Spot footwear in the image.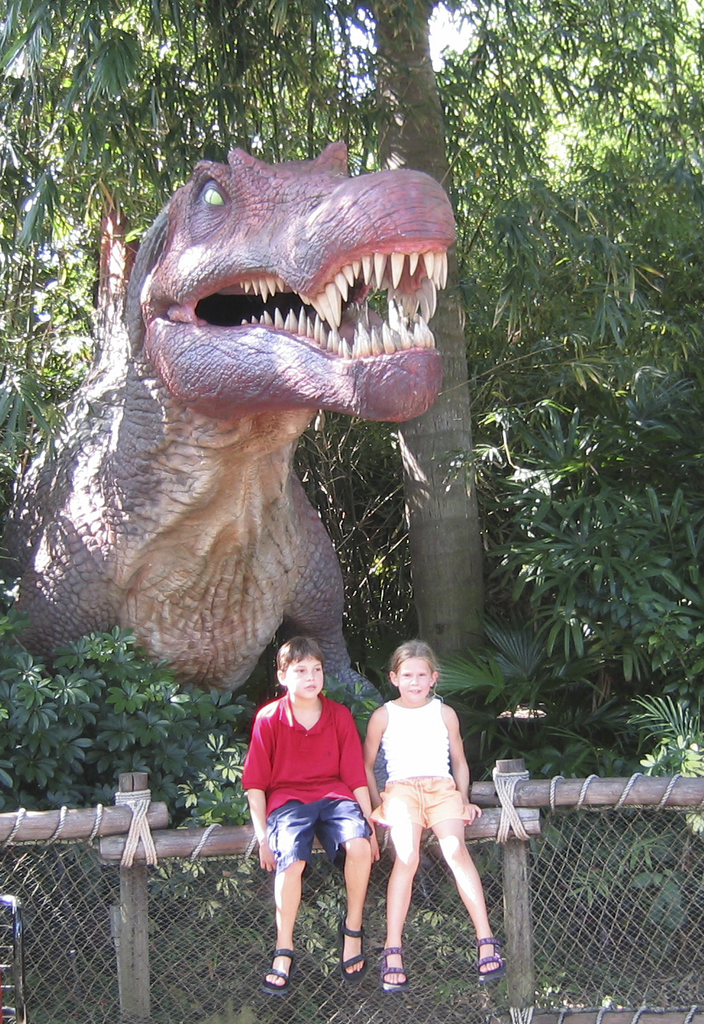
footwear found at bbox=(361, 933, 435, 999).
